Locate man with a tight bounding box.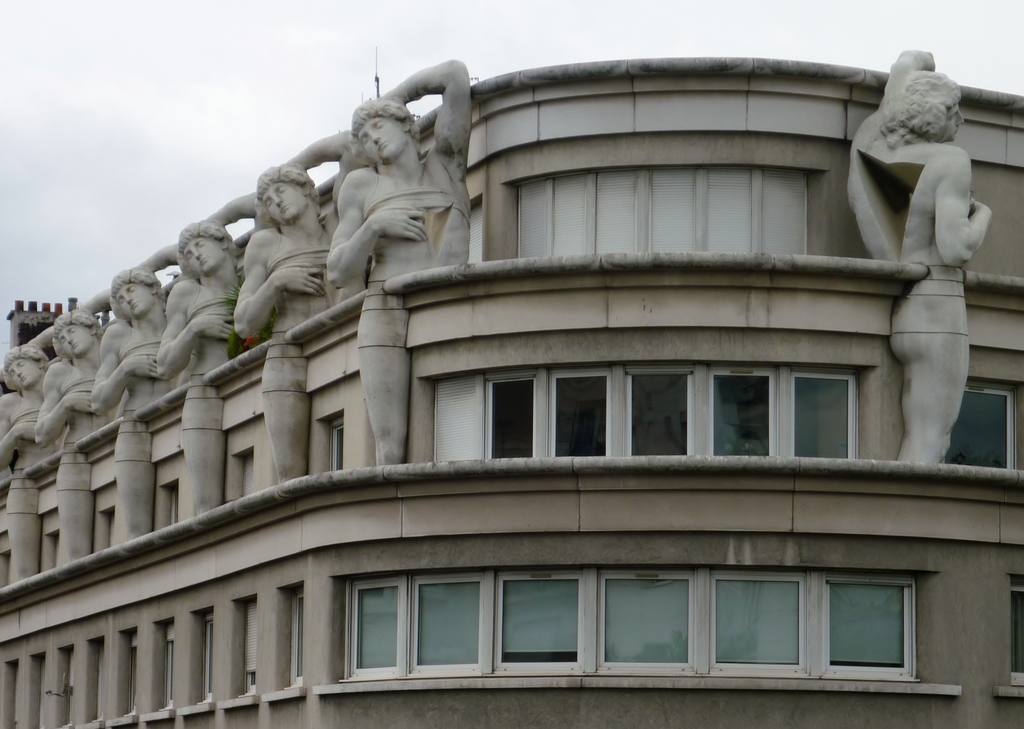
328 56 476 459.
